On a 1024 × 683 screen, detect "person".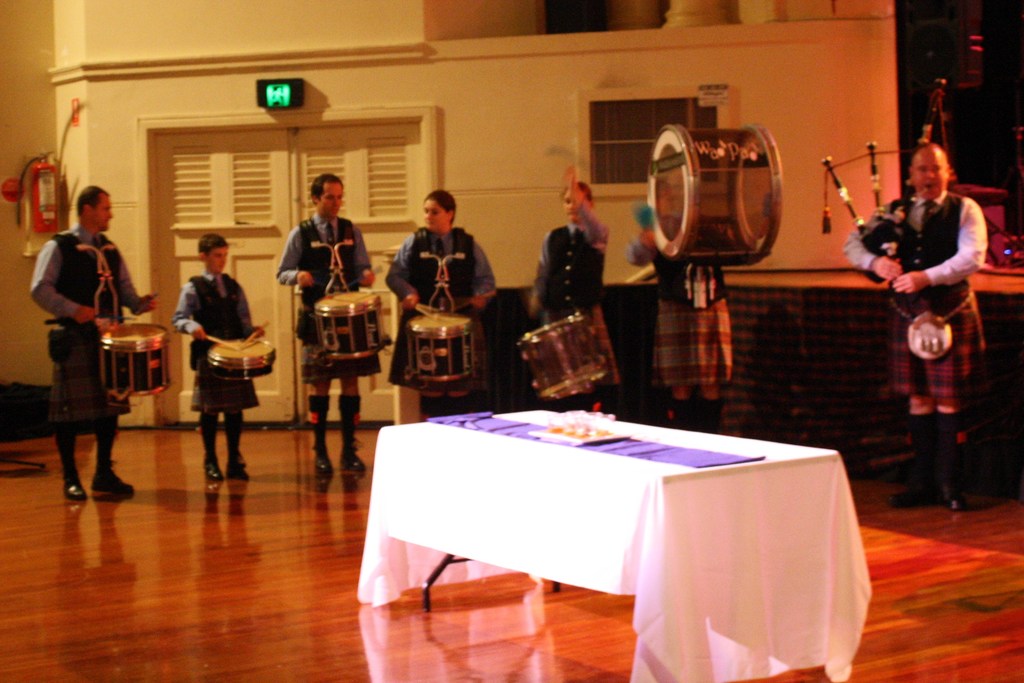
<box>842,133,986,507</box>.
